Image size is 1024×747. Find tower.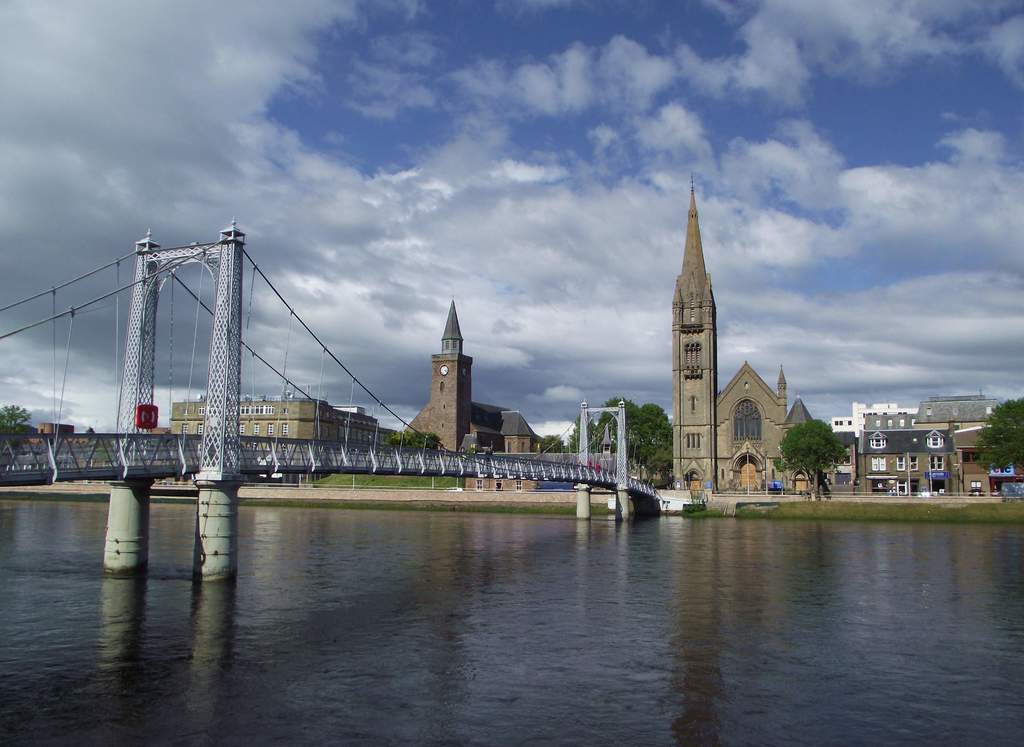
[767, 362, 783, 418].
